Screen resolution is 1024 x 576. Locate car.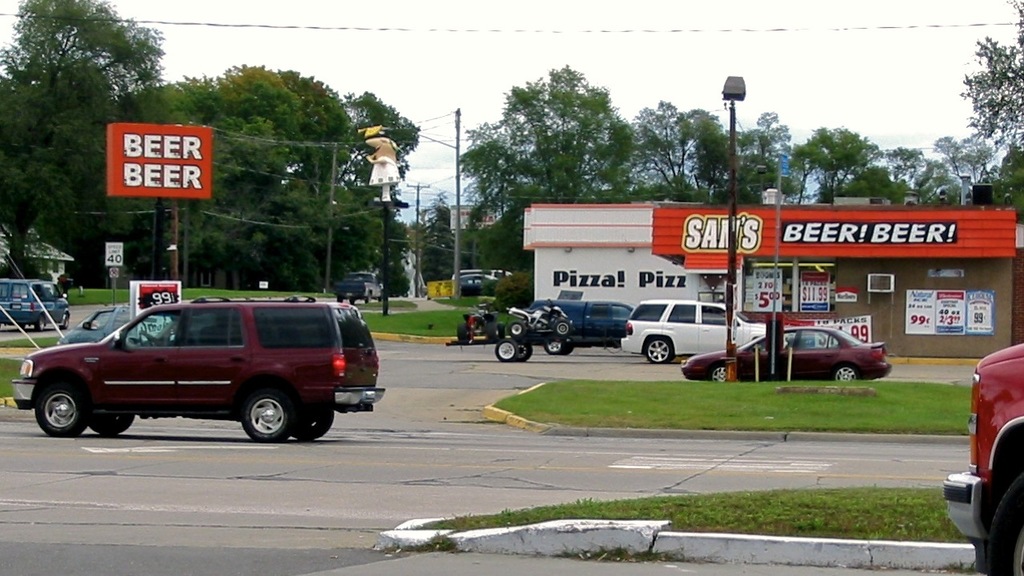
[9, 281, 376, 445].
